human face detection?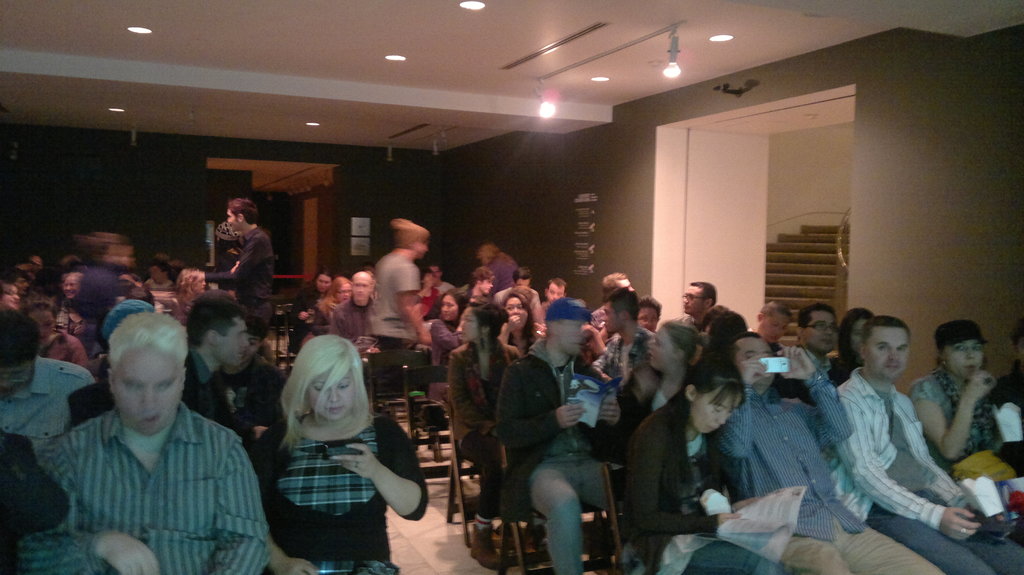
rect(942, 335, 982, 383)
